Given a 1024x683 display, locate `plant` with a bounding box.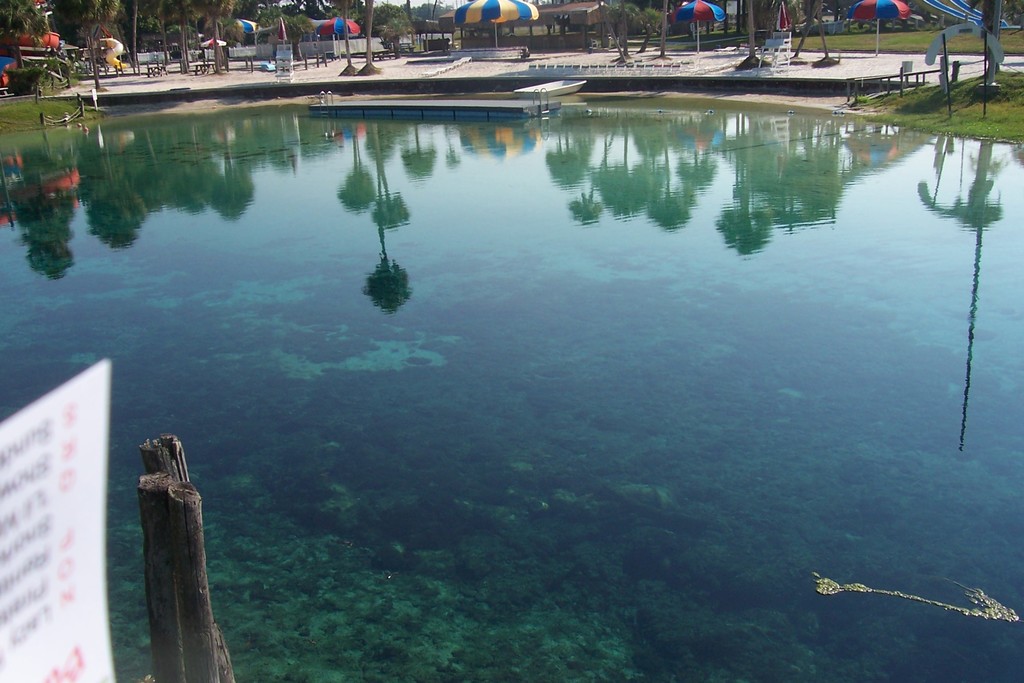
Located: (4, 68, 44, 95).
